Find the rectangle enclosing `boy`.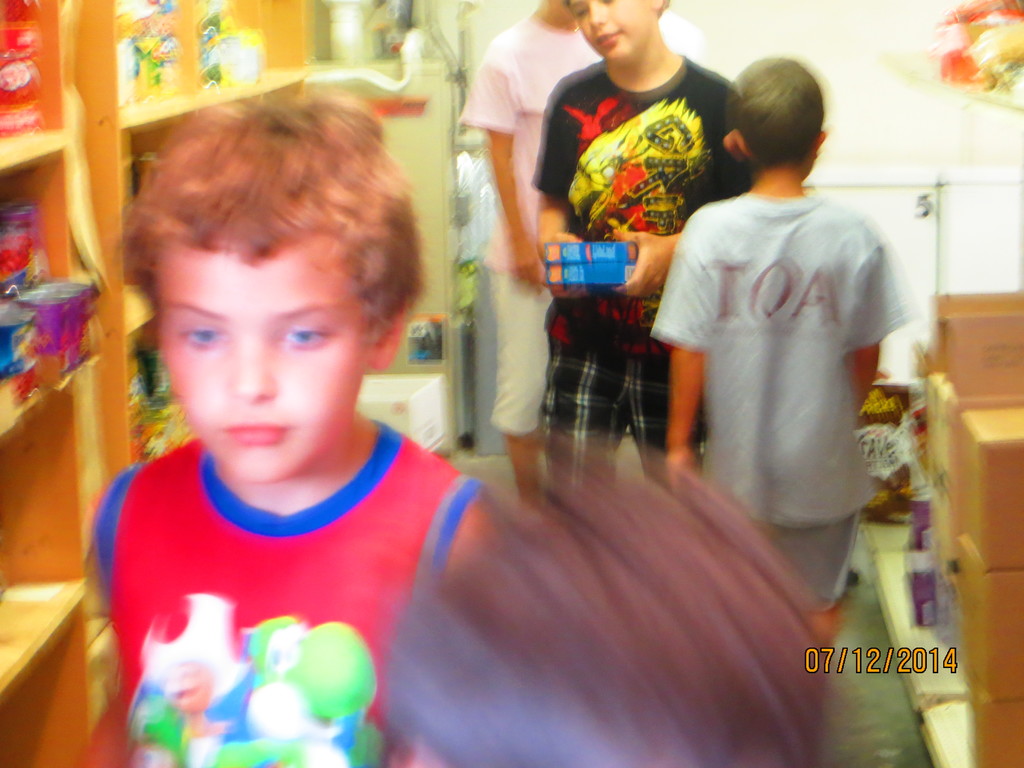
pyautogui.locateOnScreen(650, 54, 922, 666).
